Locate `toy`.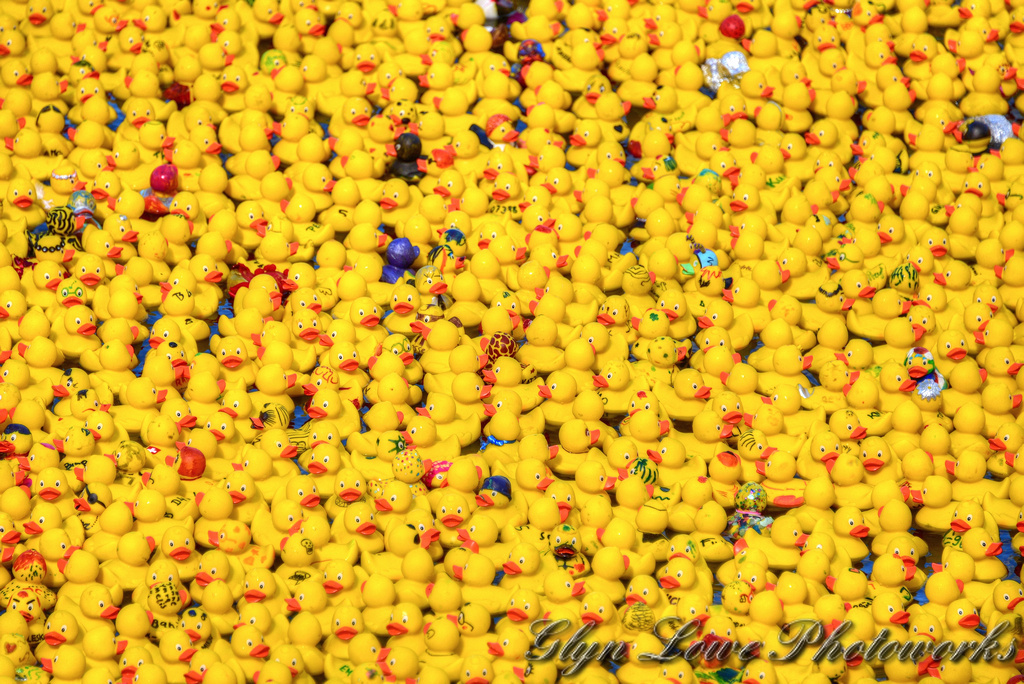
Bounding box: (x1=86, y1=172, x2=115, y2=204).
